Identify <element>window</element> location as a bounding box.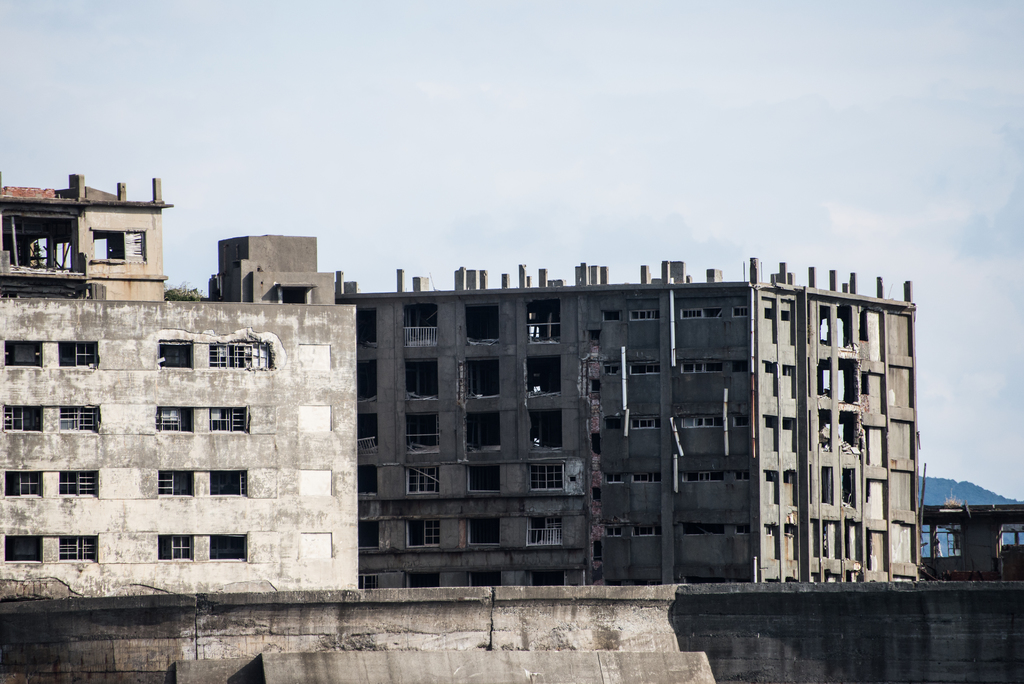
left=467, top=461, right=499, bottom=494.
